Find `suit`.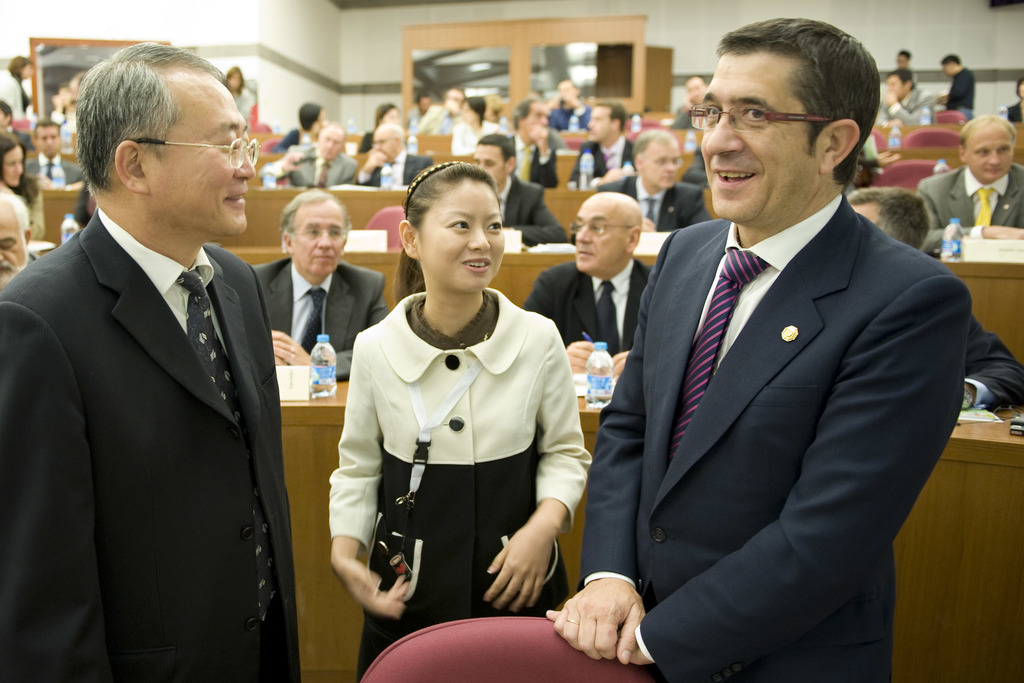
587,72,966,682.
